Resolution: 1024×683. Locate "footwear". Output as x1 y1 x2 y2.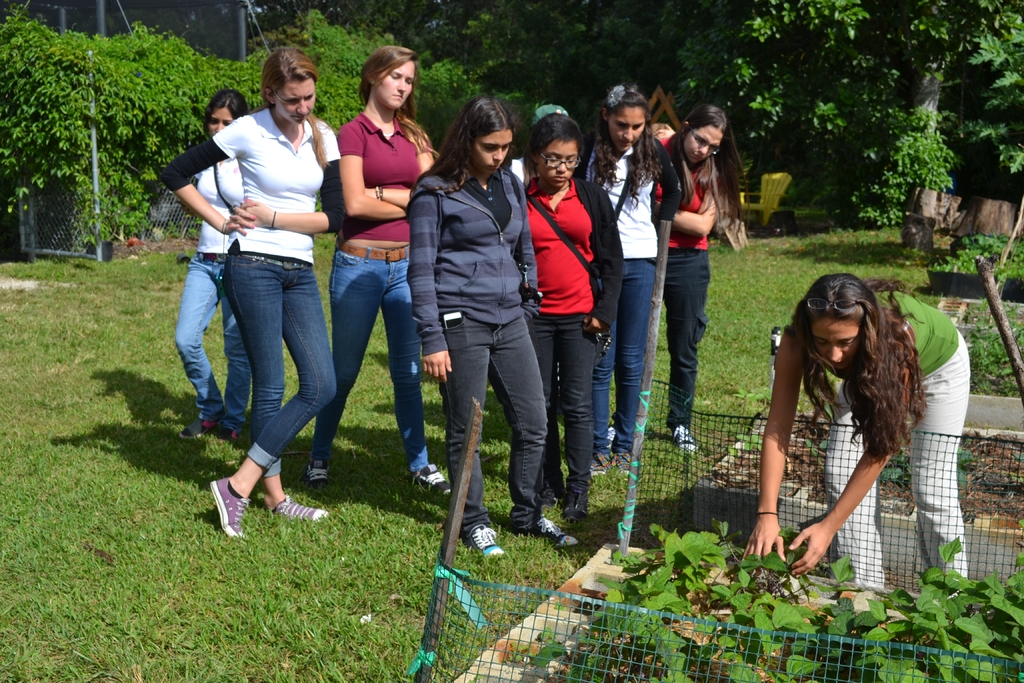
563 484 589 519.
